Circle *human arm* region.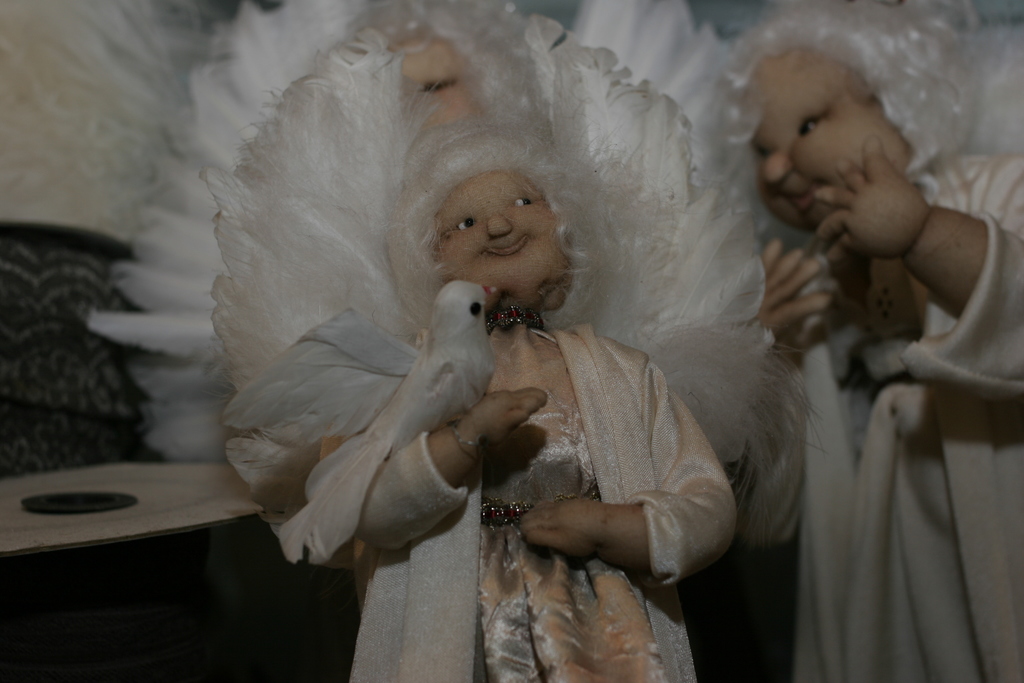
Region: left=508, top=348, right=739, bottom=593.
